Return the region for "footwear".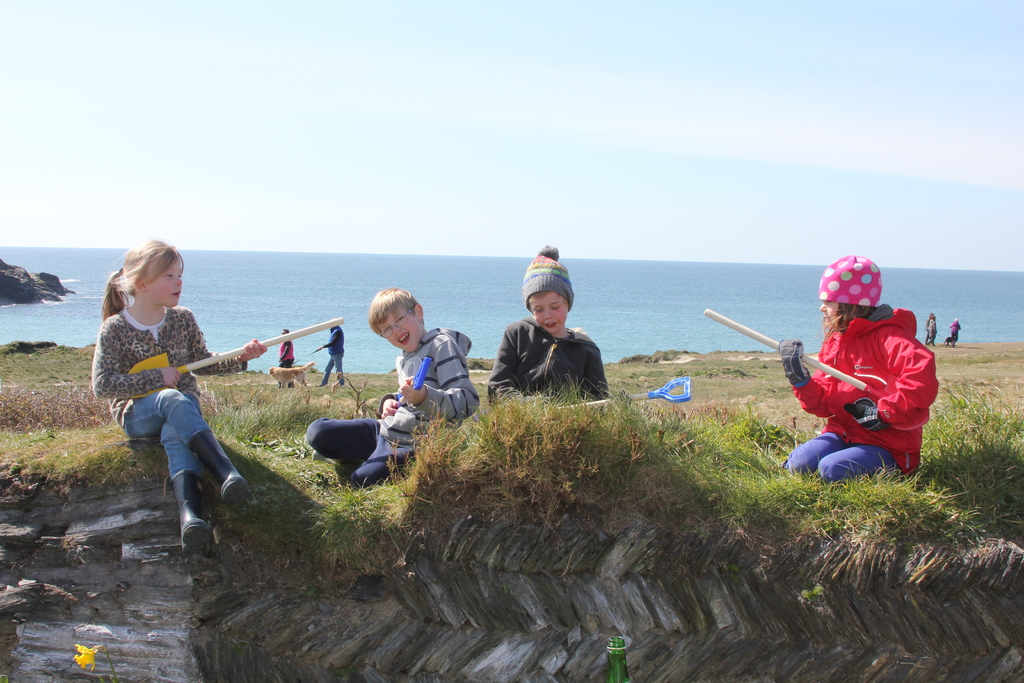
pyautogui.locateOnScreen(168, 470, 214, 558).
